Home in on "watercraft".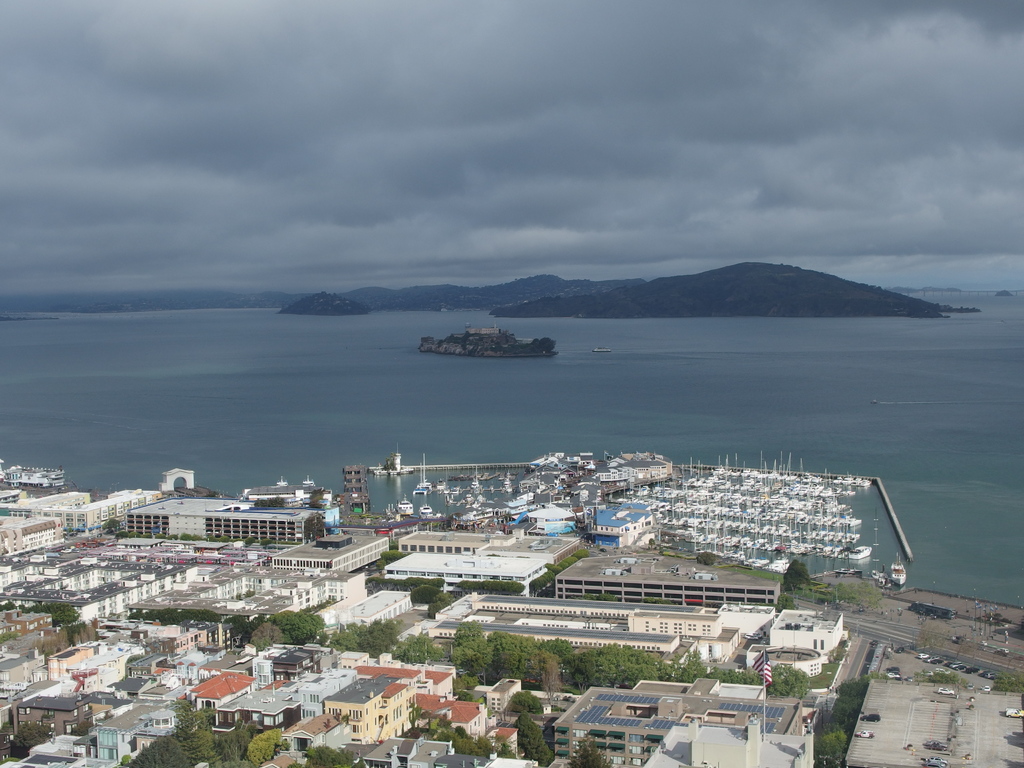
Homed in at locate(839, 548, 848, 560).
